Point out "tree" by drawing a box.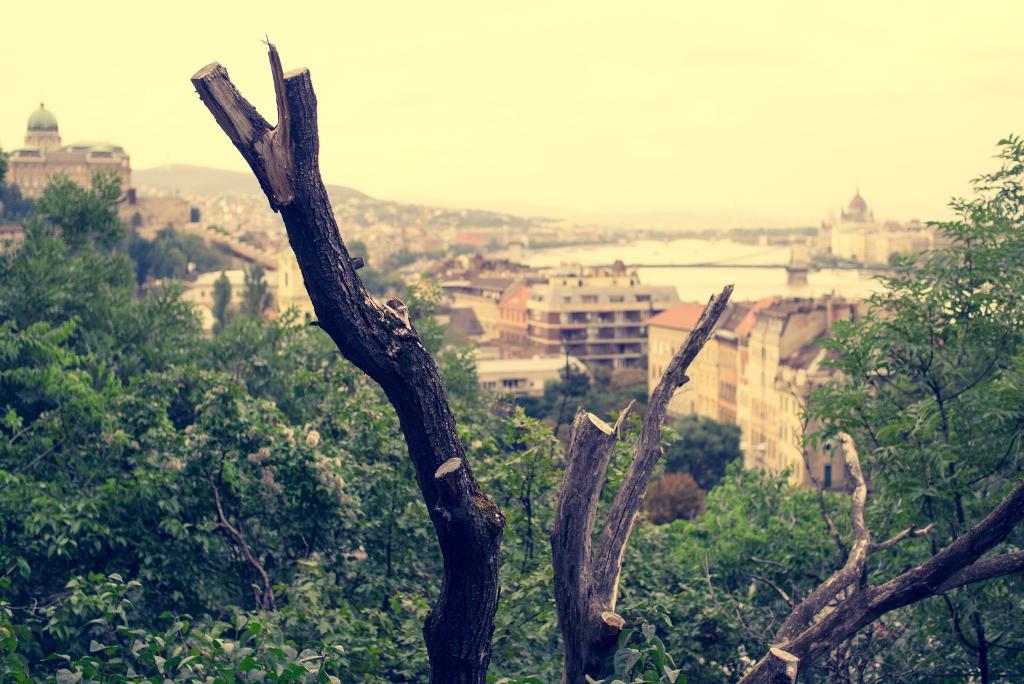
pyautogui.locateOnScreen(0, 156, 45, 229).
